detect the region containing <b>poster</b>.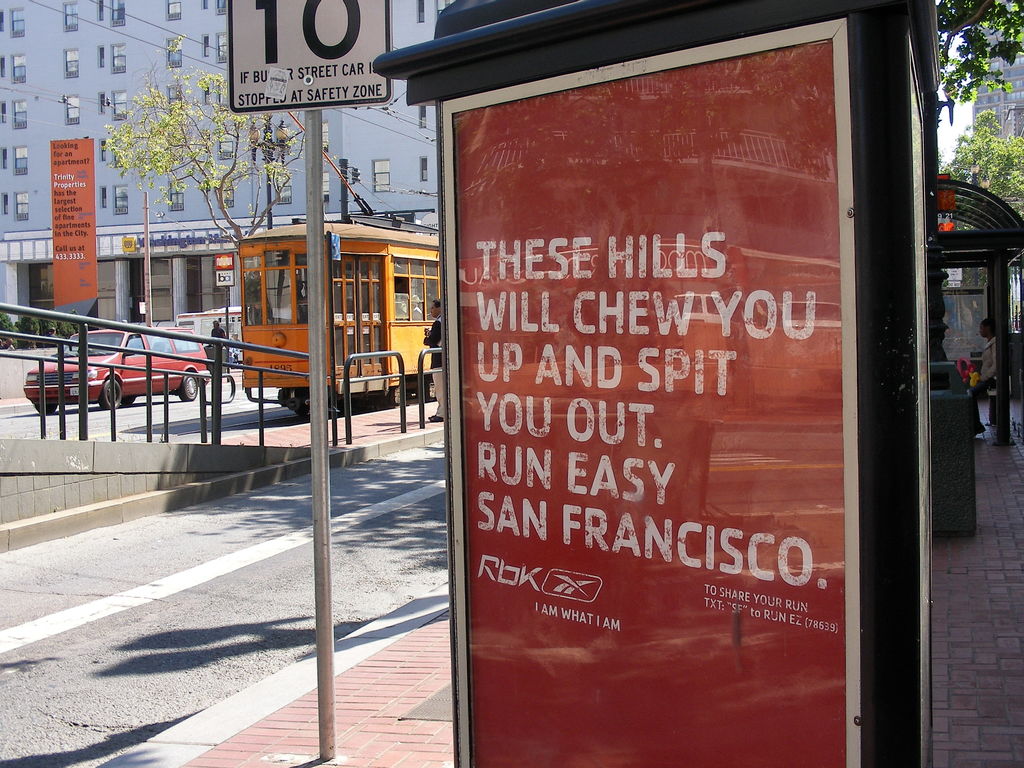
crop(49, 135, 99, 308).
